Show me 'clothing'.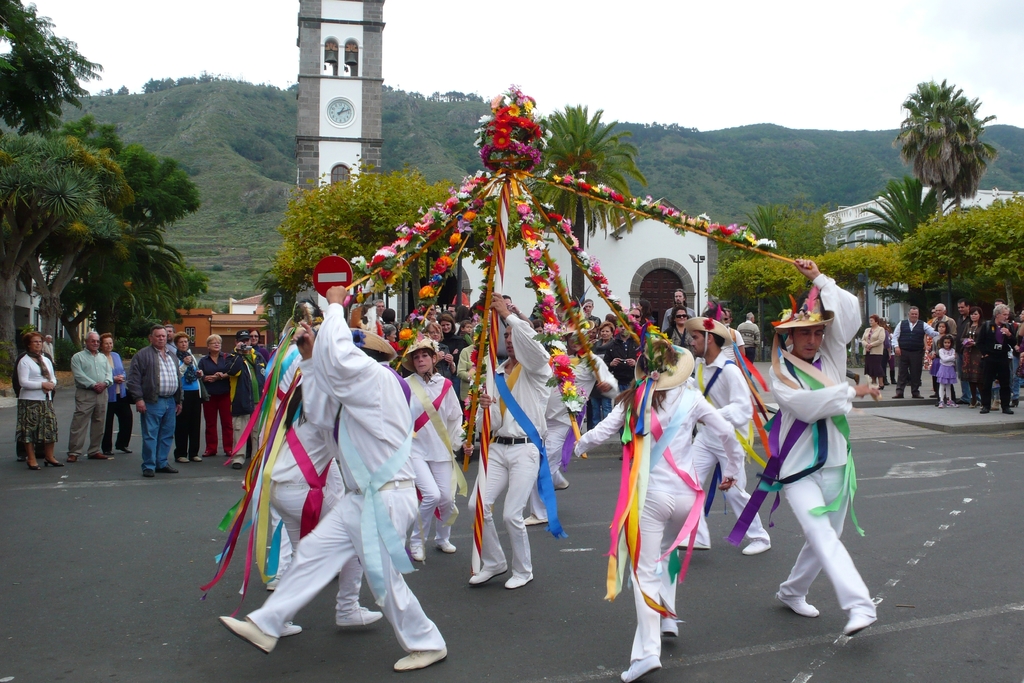
'clothing' is here: [left=384, top=321, right=401, bottom=340].
